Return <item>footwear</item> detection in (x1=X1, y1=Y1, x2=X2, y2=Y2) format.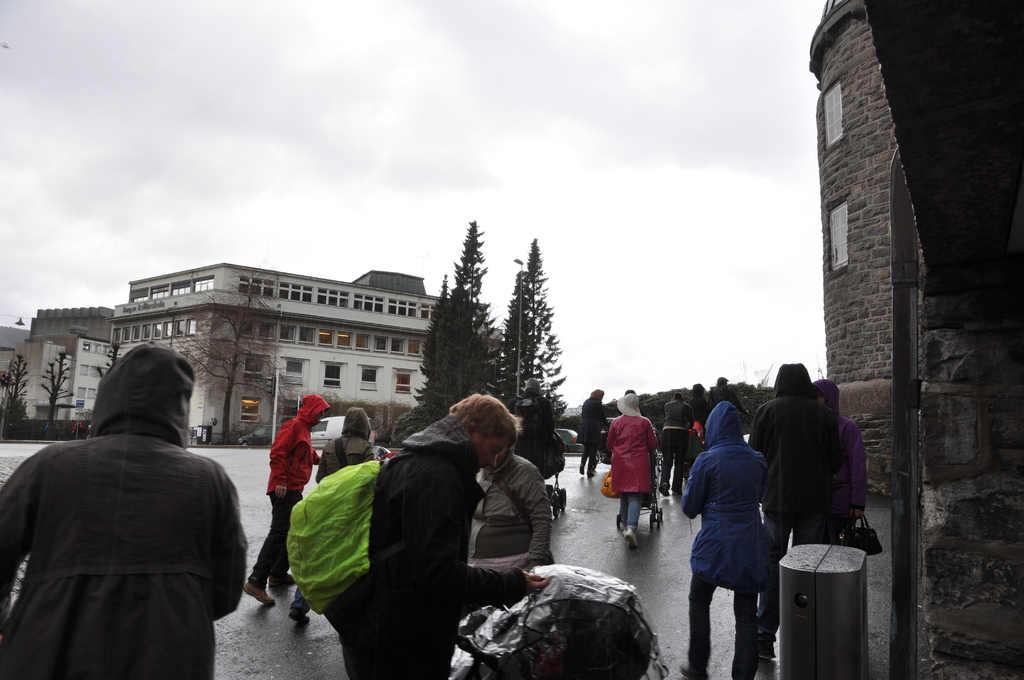
(x1=681, y1=660, x2=692, y2=679).
